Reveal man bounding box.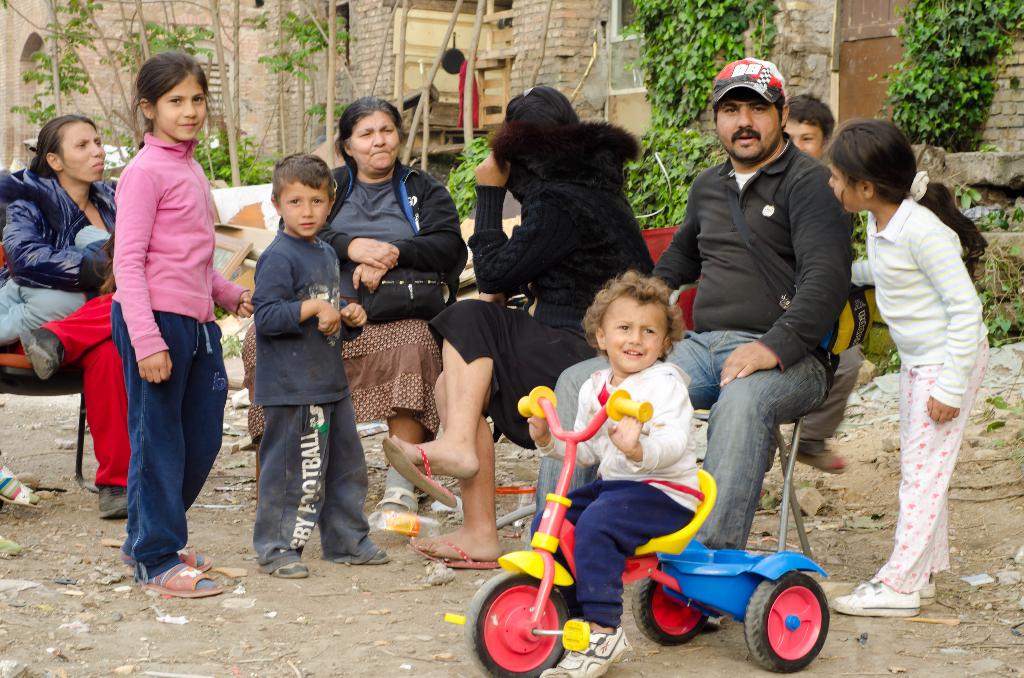
Revealed: l=524, t=56, r=854, b=548.
